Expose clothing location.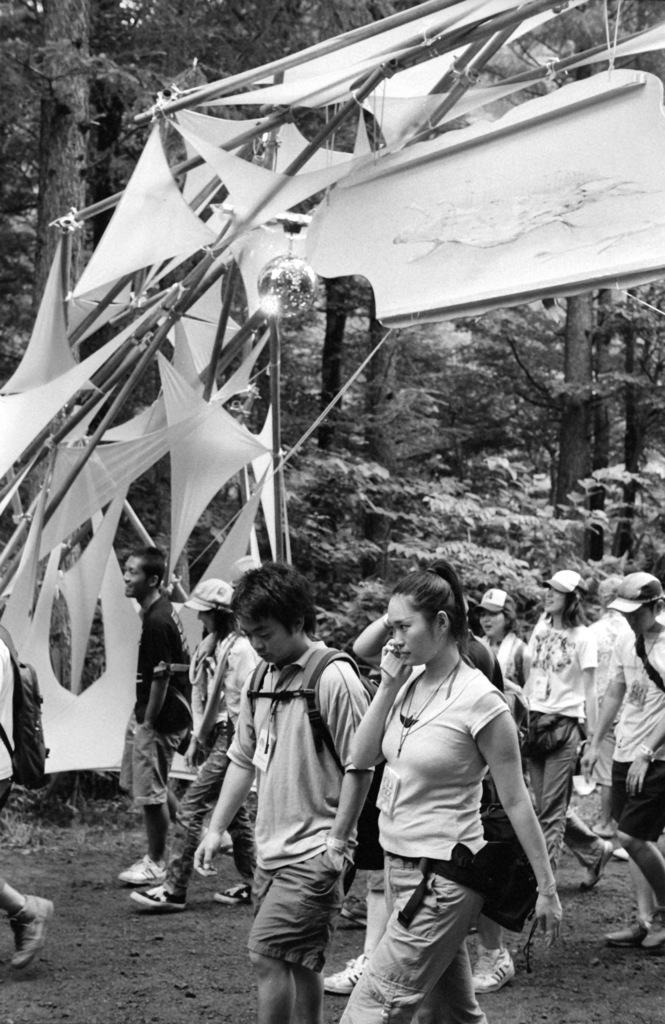
Exposed at 126 596 213 832.
